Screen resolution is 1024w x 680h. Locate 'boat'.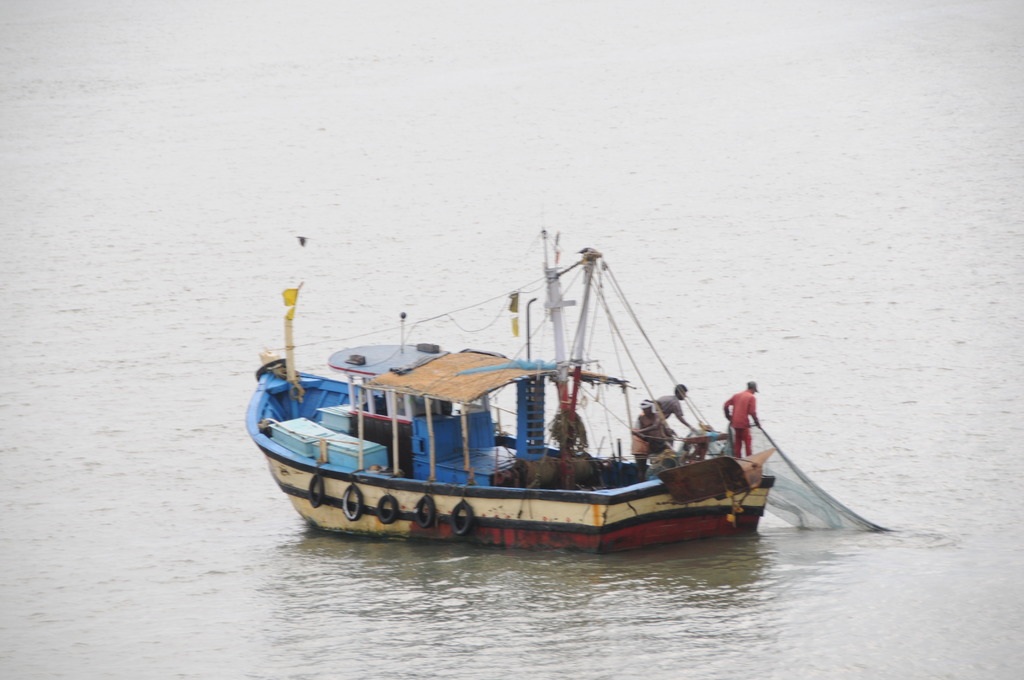
bbox=[232, 227, 800, 570].
